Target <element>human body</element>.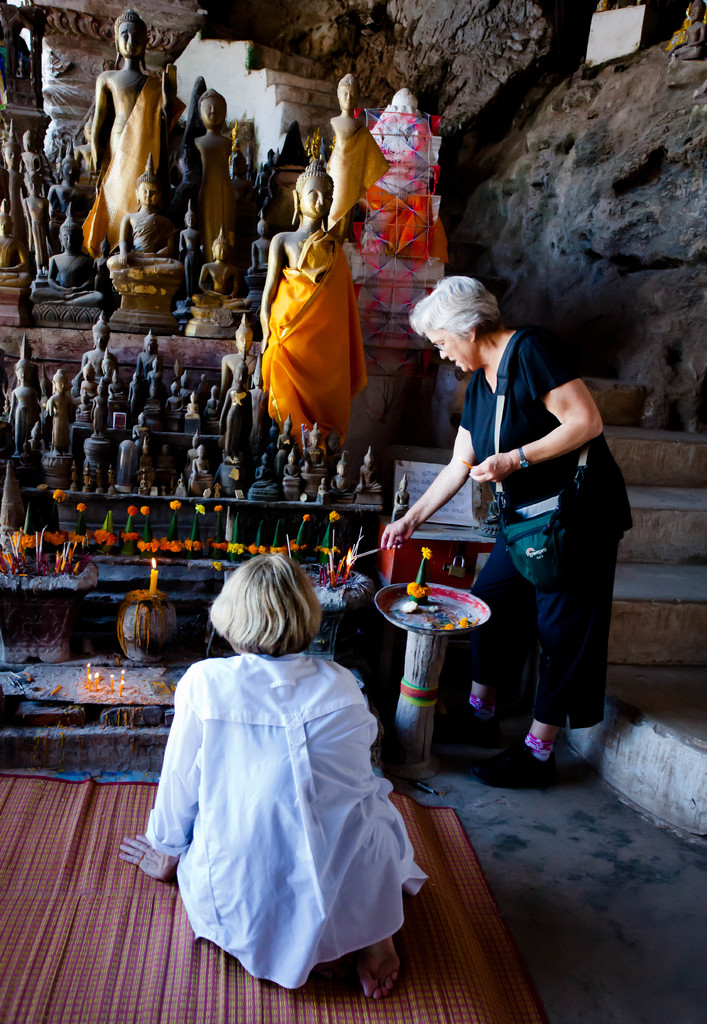
Target region: (15,124,41,213).
